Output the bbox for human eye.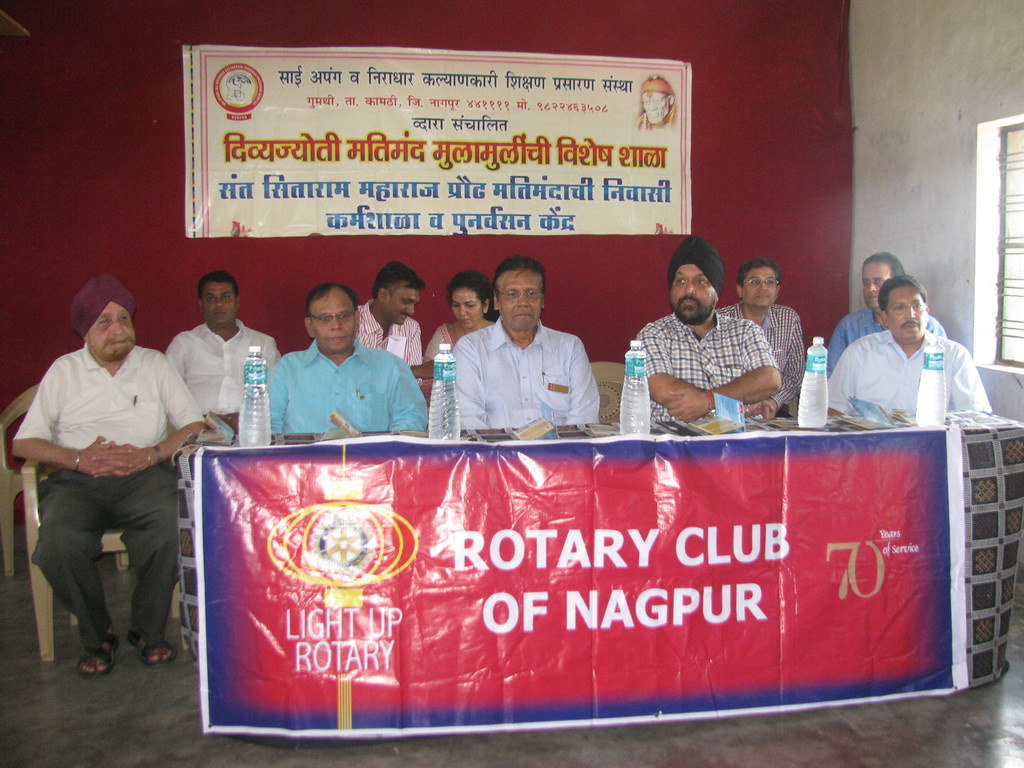
detection(750, 279, 759, 285).
